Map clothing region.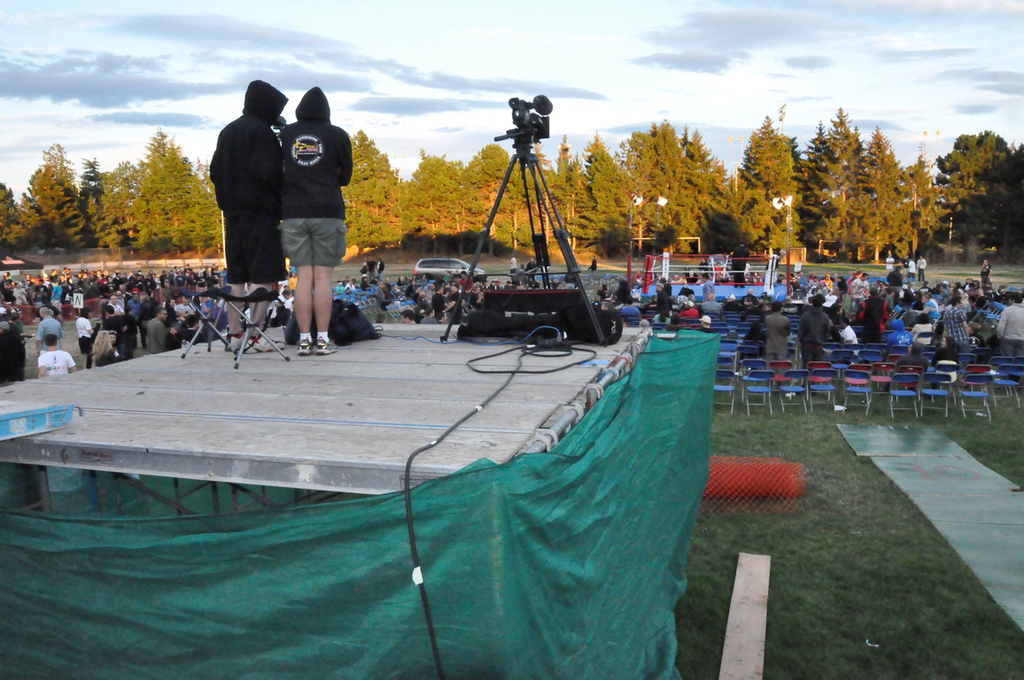
Mapped to (656, 288, 672, 320).
